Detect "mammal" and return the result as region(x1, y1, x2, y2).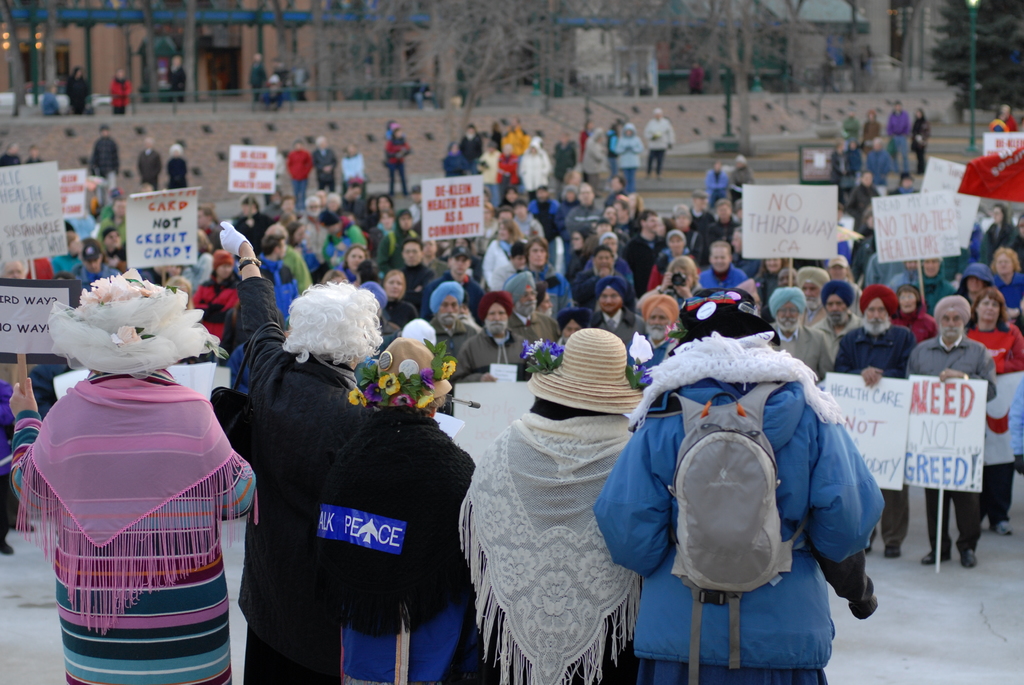
region(320, 331, 483, 684).
